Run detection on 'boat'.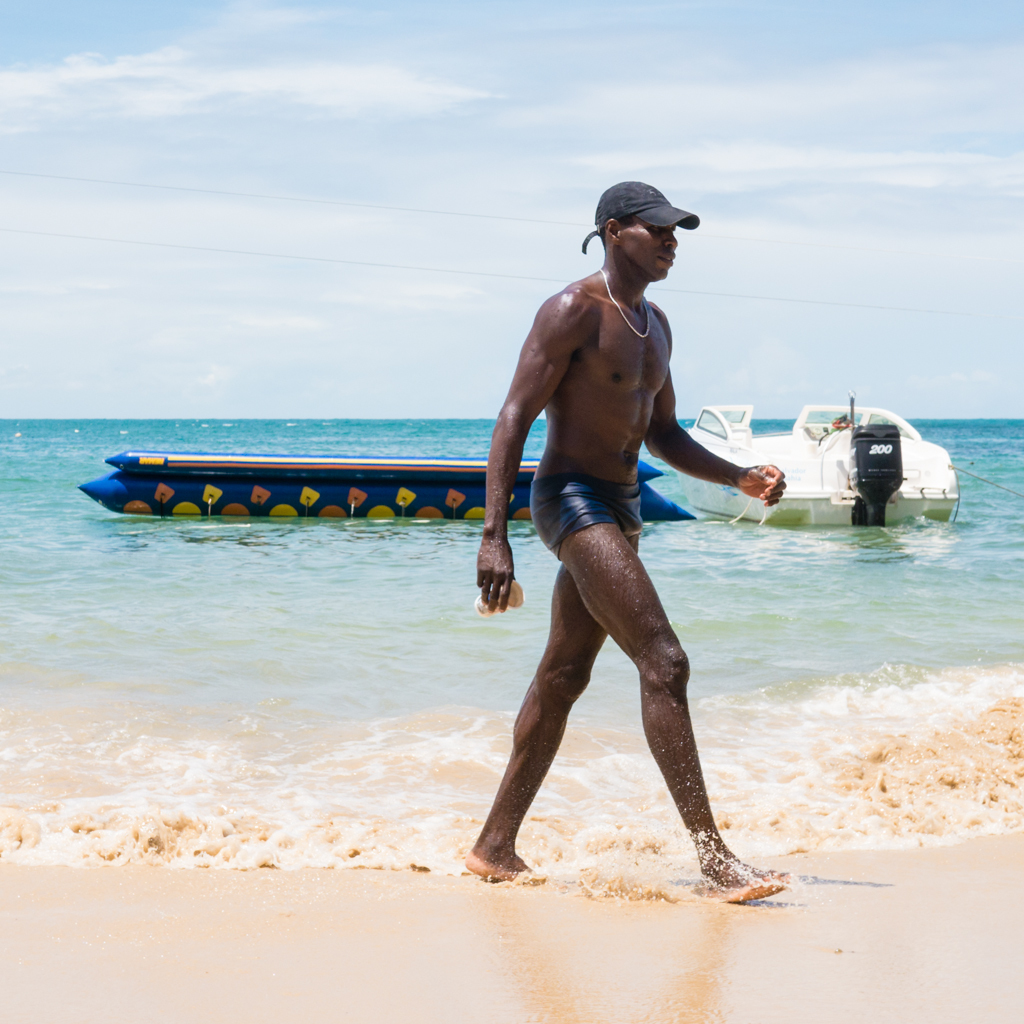
Result: <region>677, 398, 954, 527</region>.
